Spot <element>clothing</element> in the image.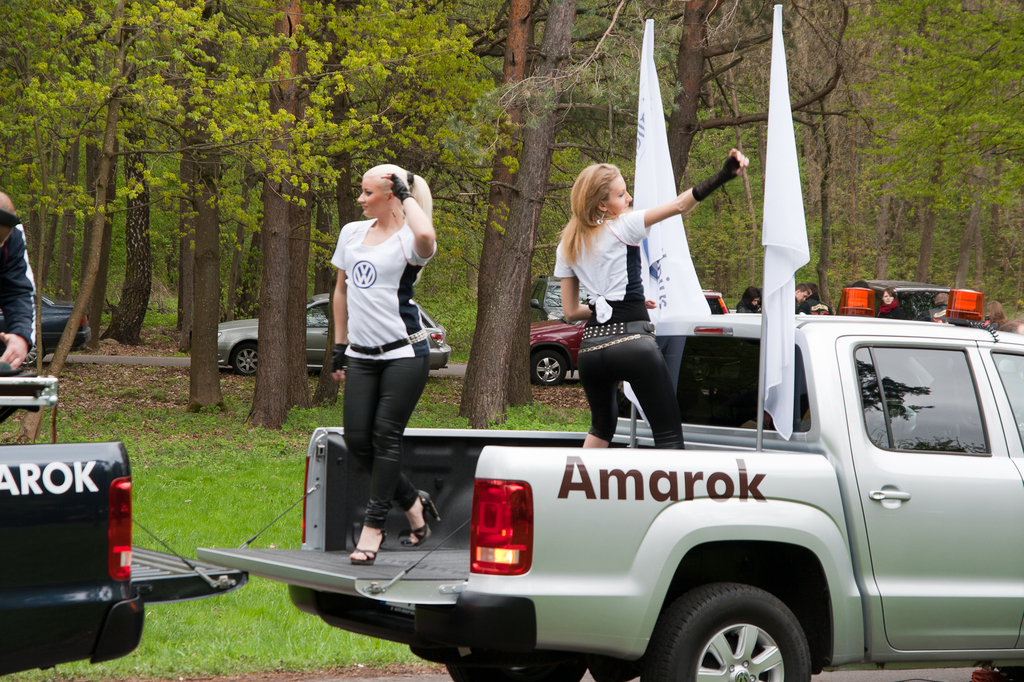
<element>clothing</element> found at [x1=540, y1=199, x2=689, y2=454].
